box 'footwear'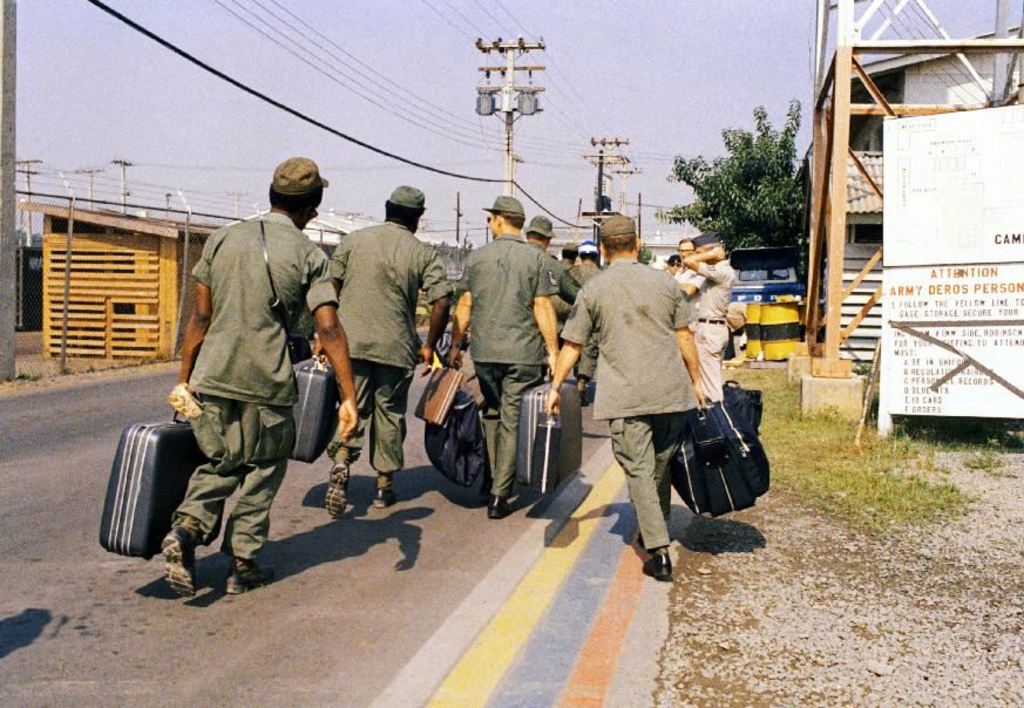
(left=217, top=567, right=273, bottom=595)
